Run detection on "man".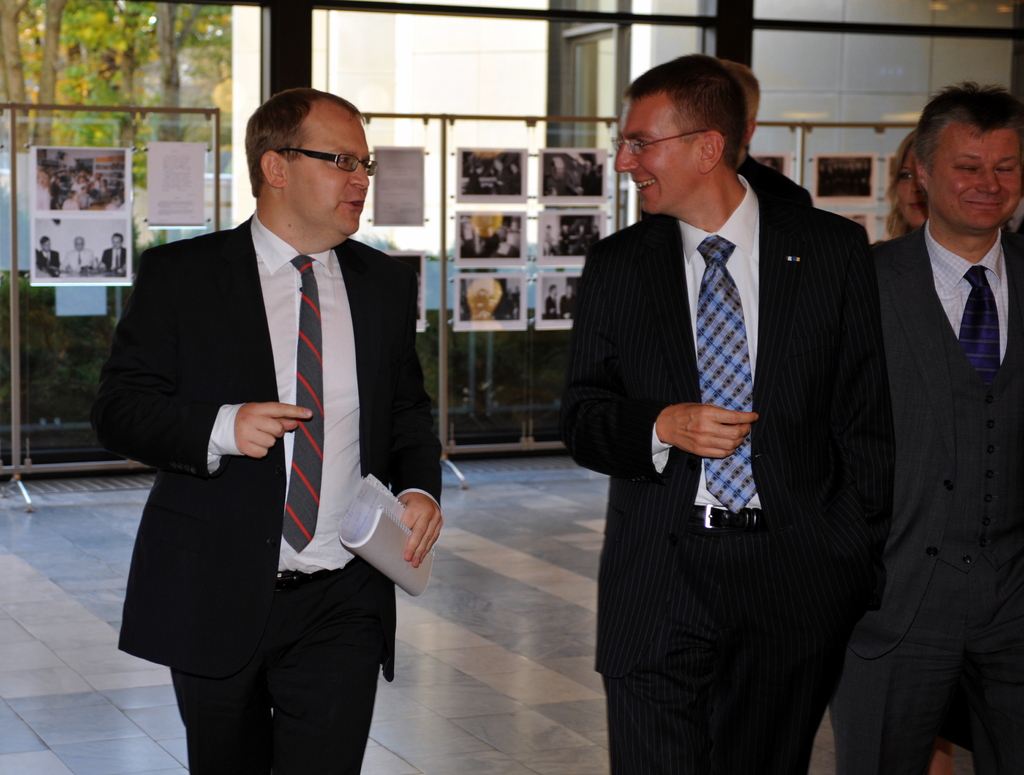
Result: (563,52,897,774).
